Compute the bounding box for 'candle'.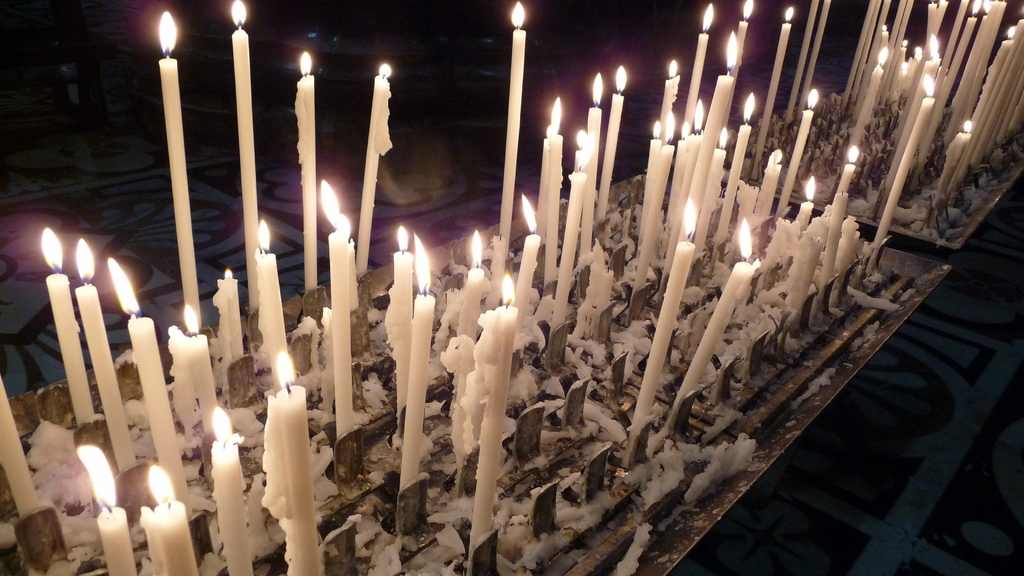
[552, 129, 589, 334].
